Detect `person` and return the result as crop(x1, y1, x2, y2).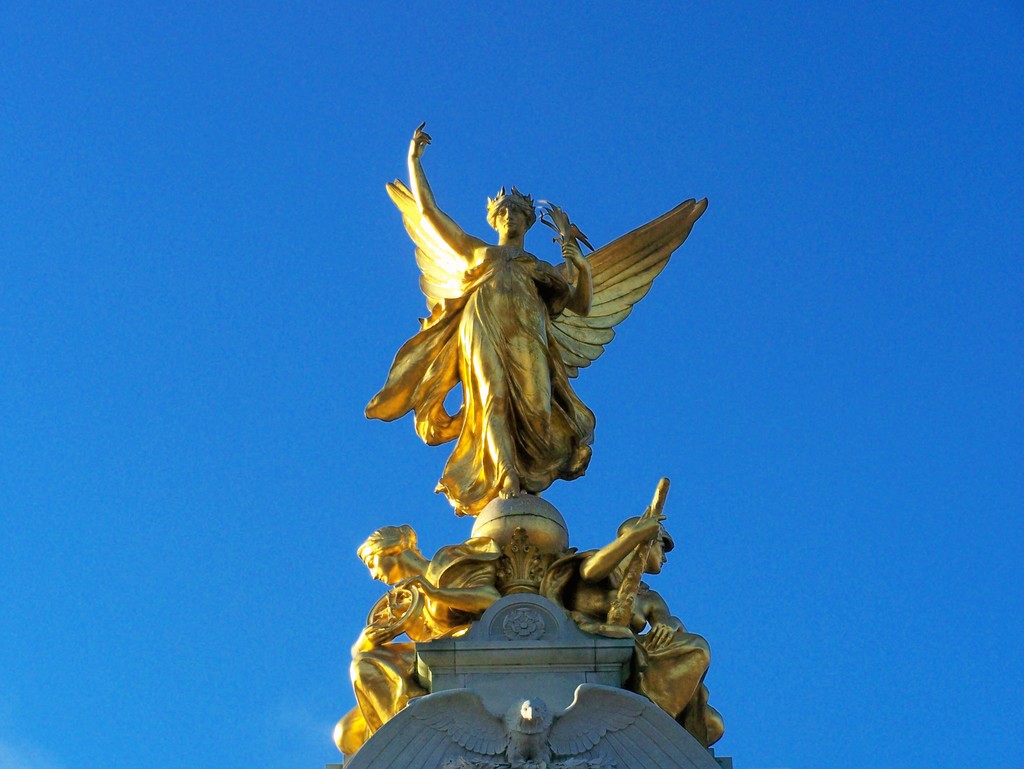
crop(413, 119, 599, 499).
